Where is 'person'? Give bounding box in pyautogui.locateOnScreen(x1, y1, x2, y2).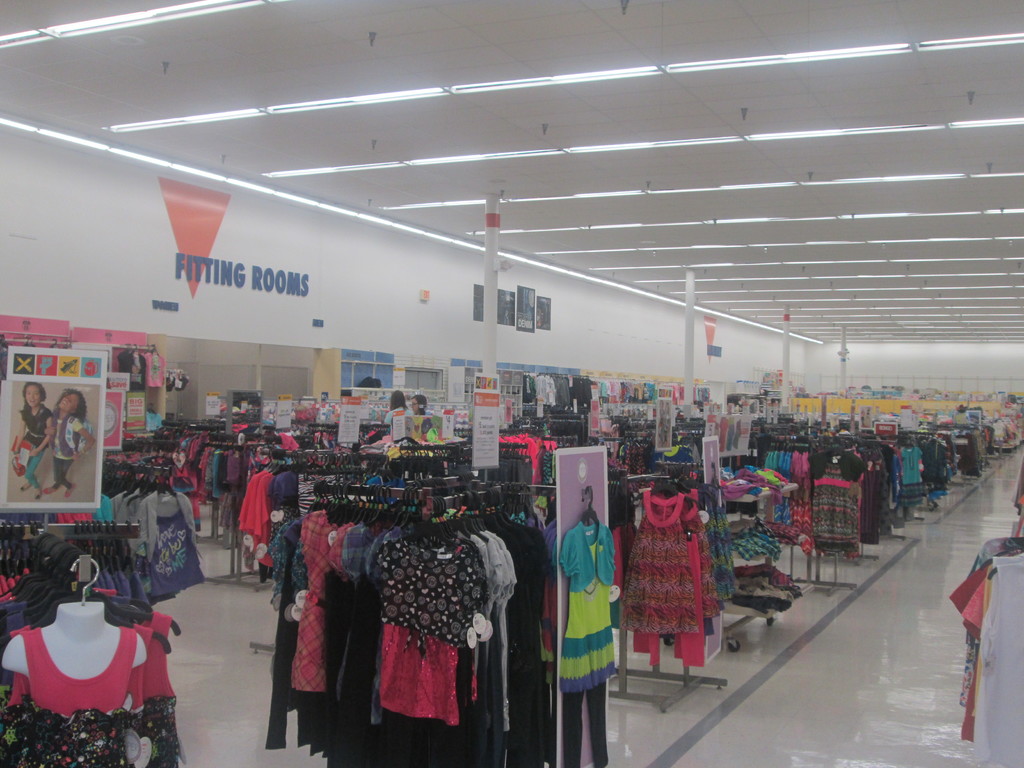
pyautogui.locateOnScreen(10, 381, 53, 499).
